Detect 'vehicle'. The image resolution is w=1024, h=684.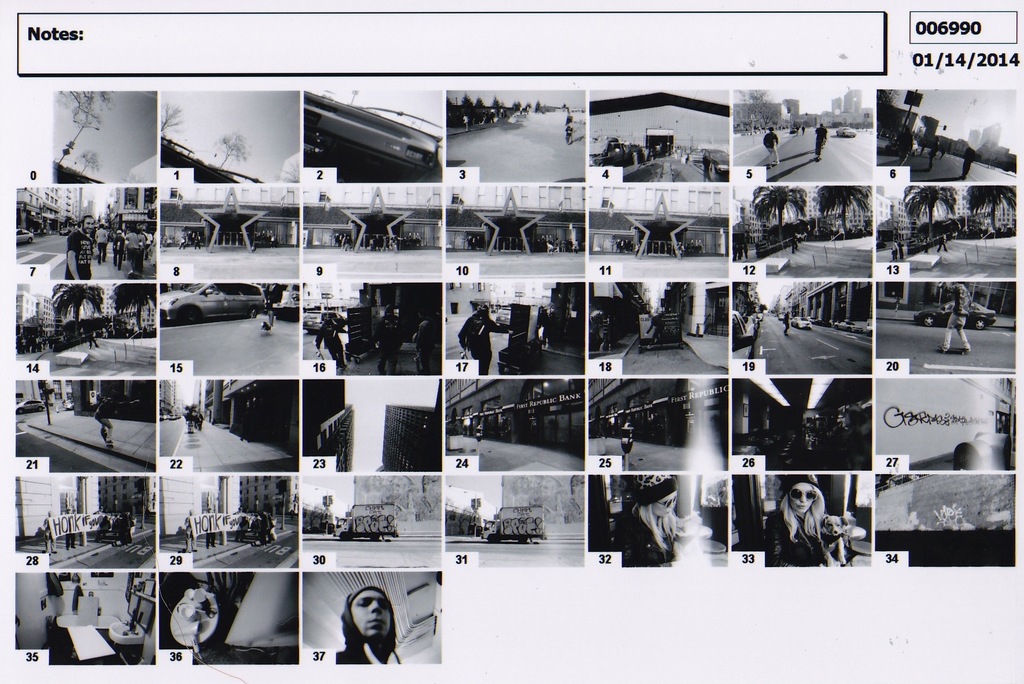
crop(328, 500, 401, 538).
